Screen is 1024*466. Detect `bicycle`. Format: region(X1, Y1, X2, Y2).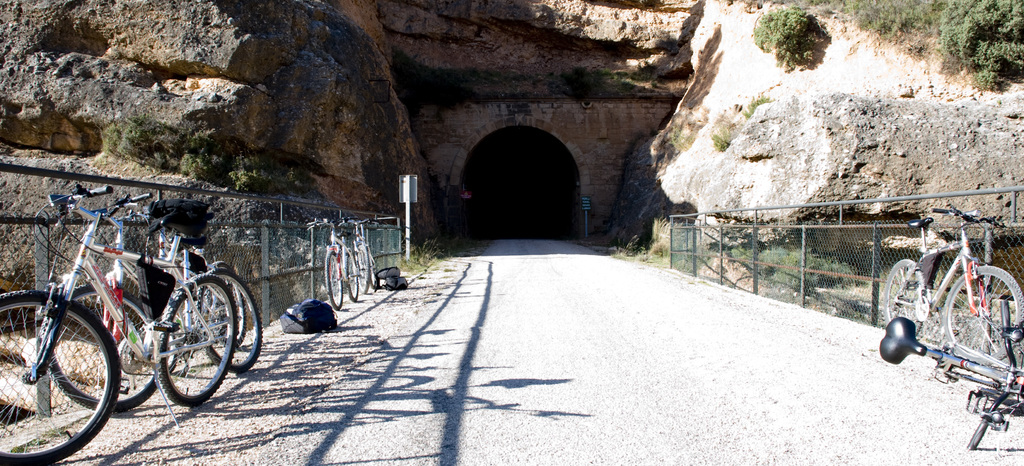
region(30, 186, 269, 418).
